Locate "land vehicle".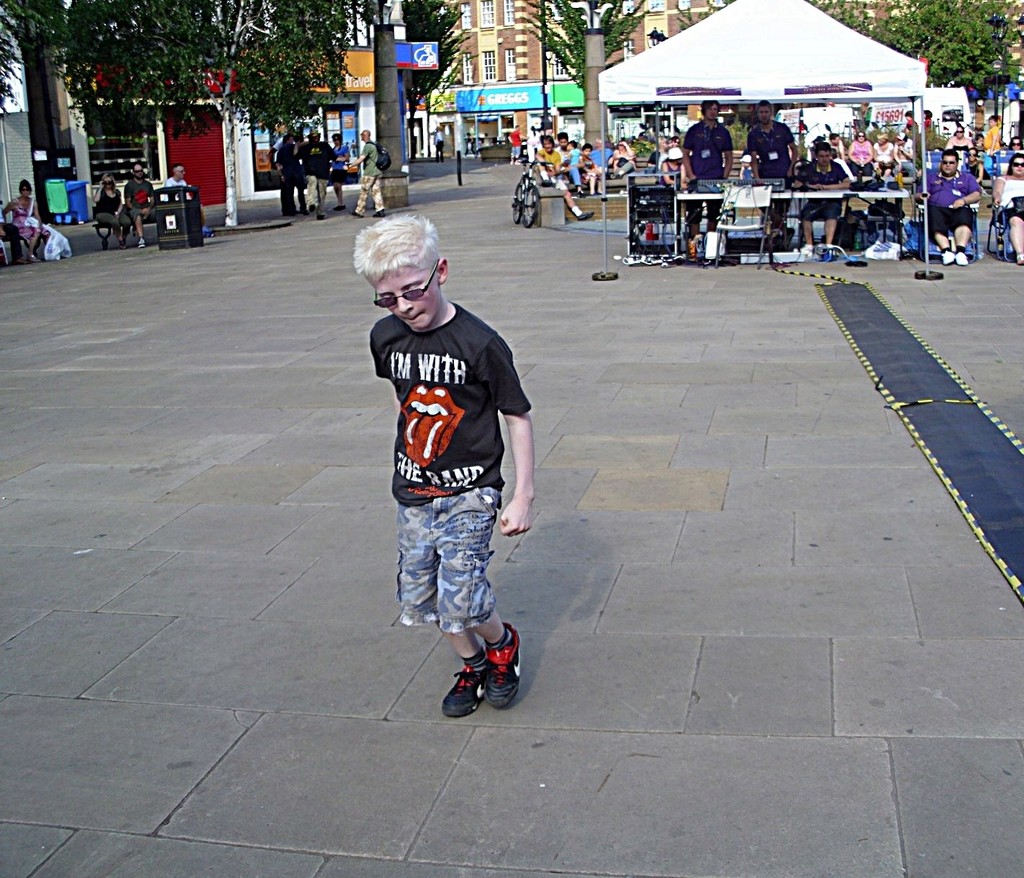
Bounding box: locate(509, 159, 560, 231).
